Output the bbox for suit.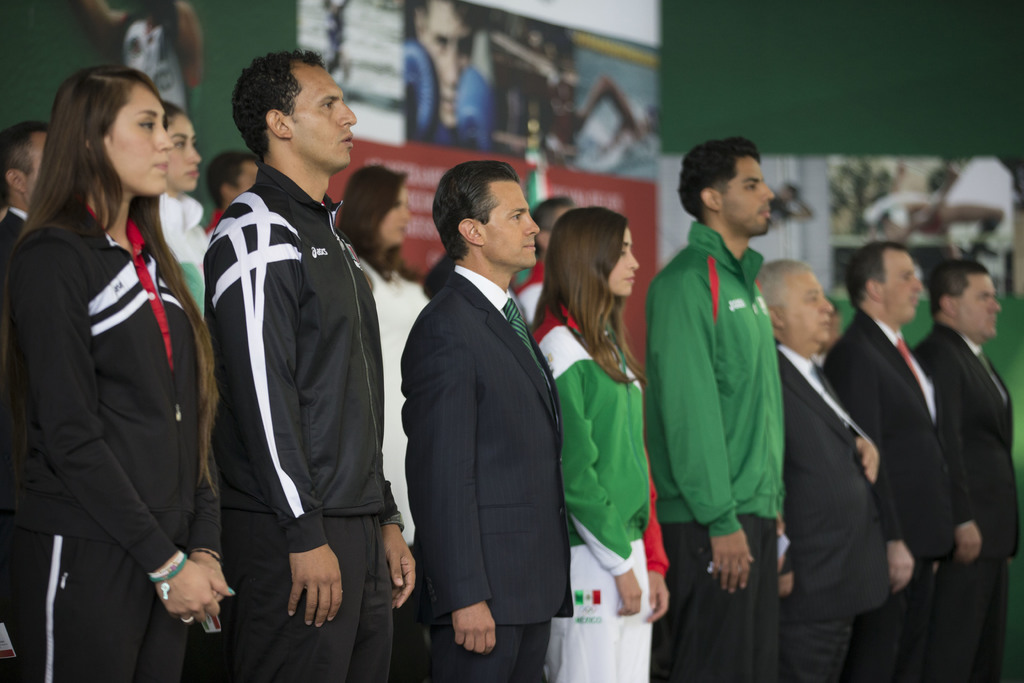
914,320,1020,682.
